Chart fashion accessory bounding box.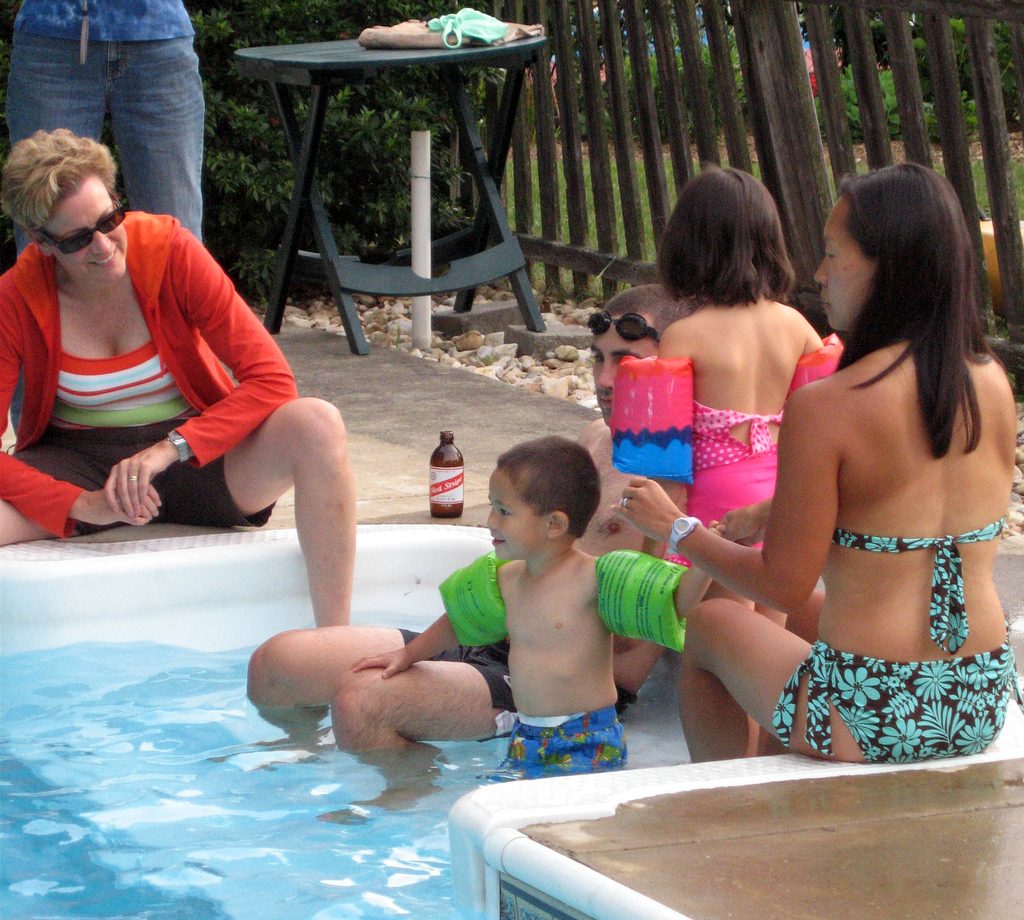
Charted: BBox(166, 428, 191, 462).
